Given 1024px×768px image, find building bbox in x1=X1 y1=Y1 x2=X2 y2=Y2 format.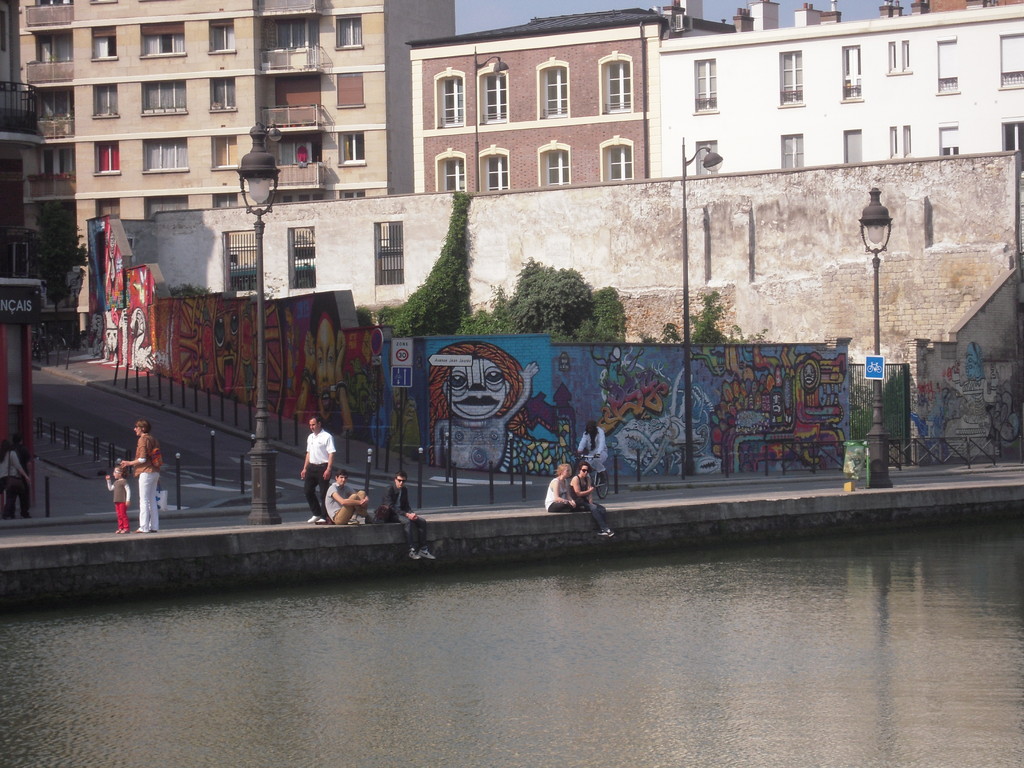
x1=418 y1=15 x2=728 y2=203.
